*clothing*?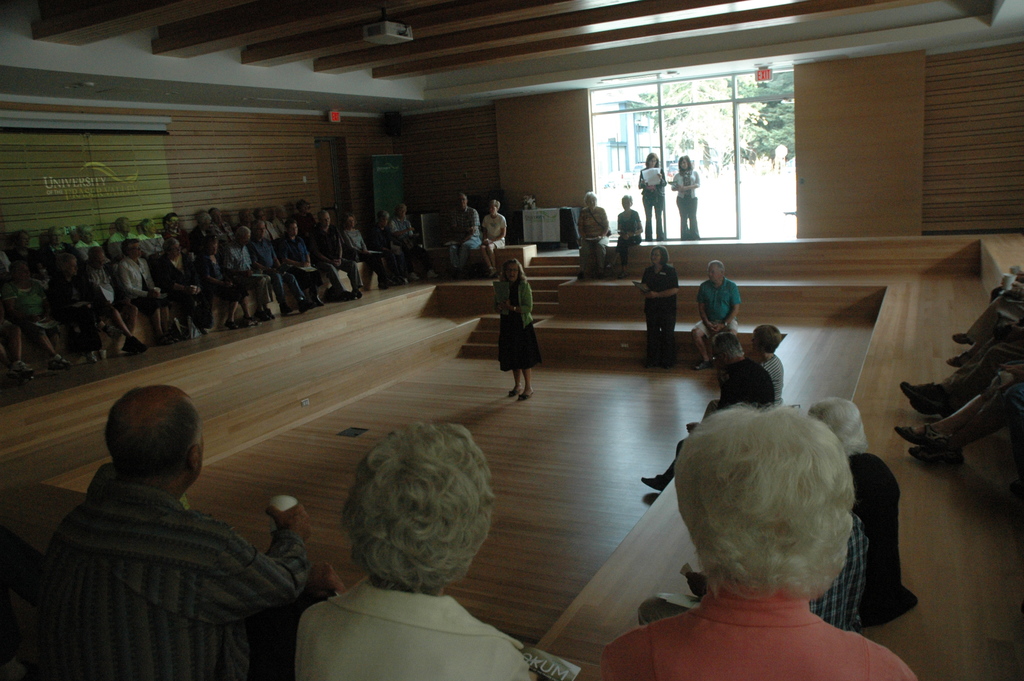
<bbox>836, 461, 915, 577</bbox>
